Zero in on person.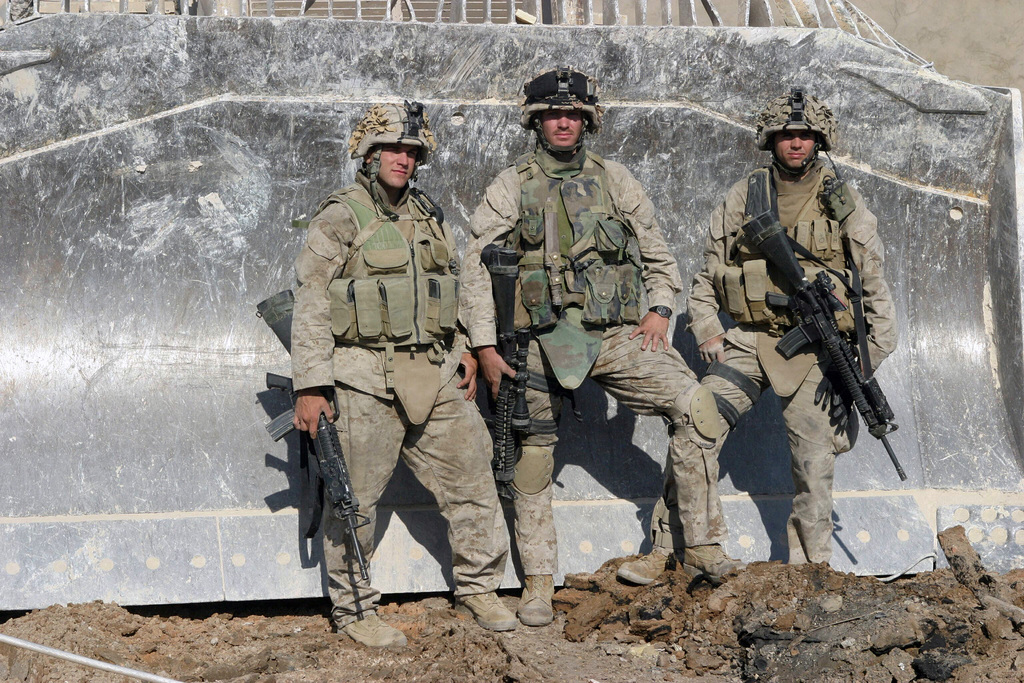
Zeroed in: {"x1": 456, "y1": 63, "x2": 739, "y2": 627}.
